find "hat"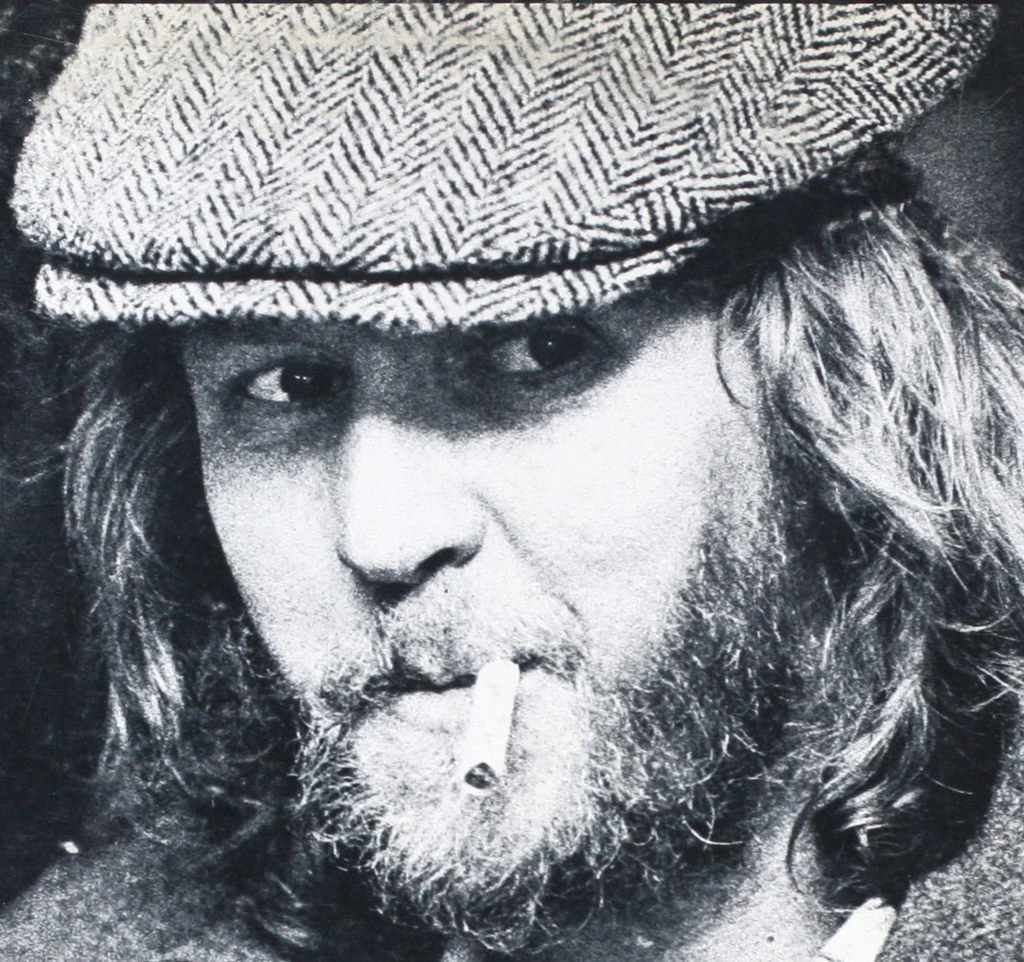
10, 0, 998, 339
